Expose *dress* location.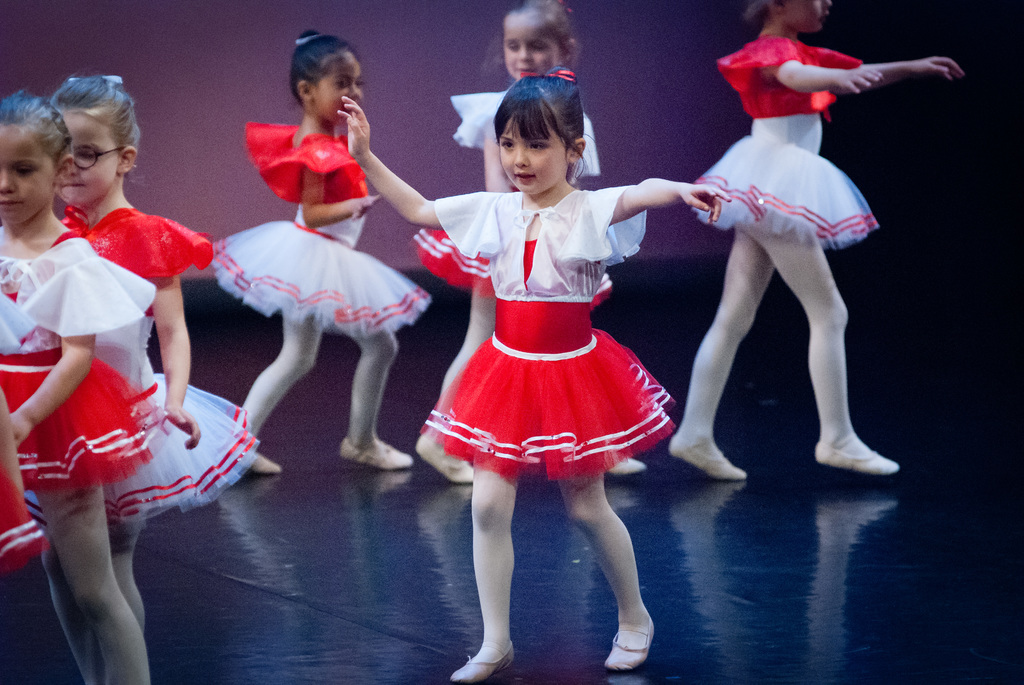
Exposed at 0 230 164 498.
